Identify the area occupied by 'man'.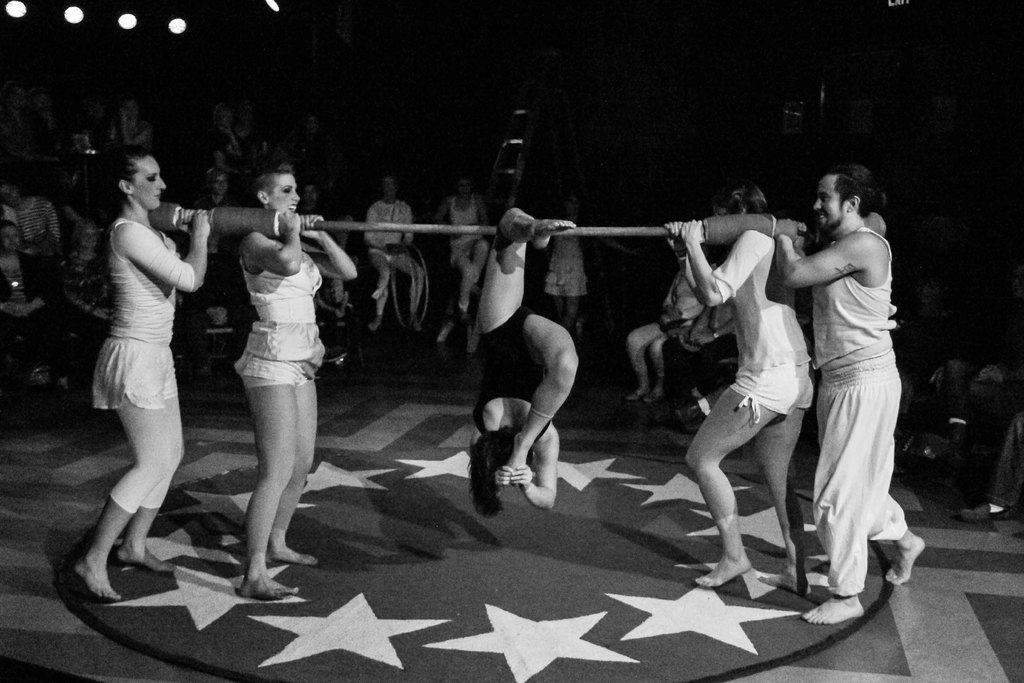
Area: (361, 177, 438, 338).
